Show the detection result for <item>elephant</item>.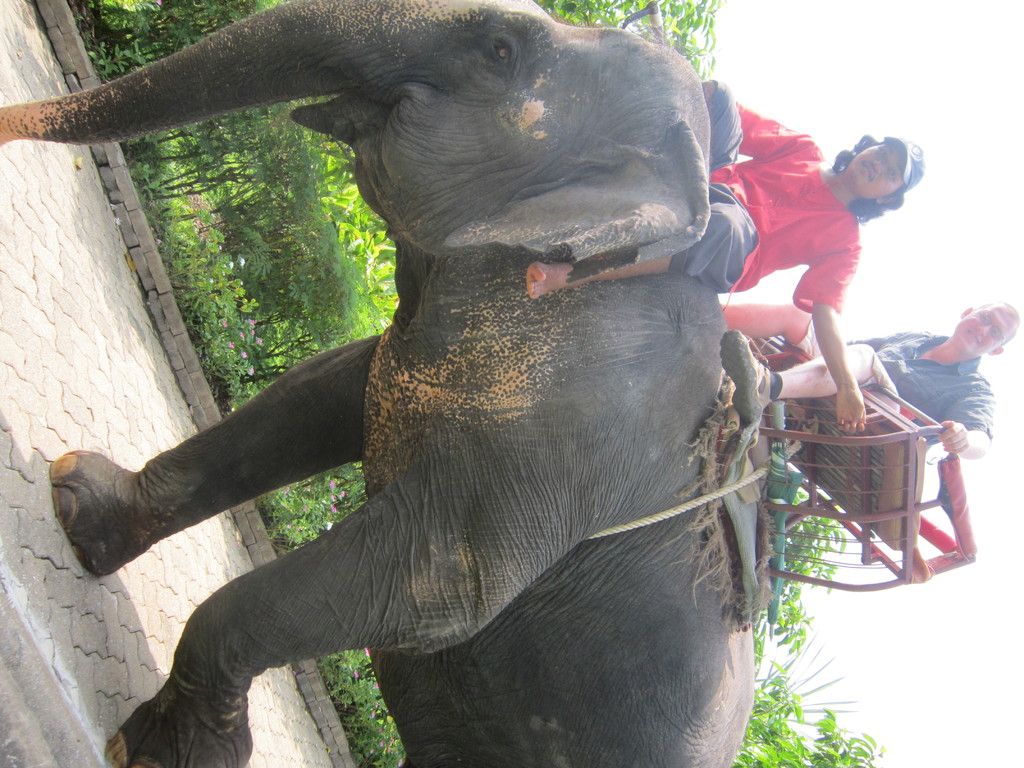
[x1=0, y1=0, x2=749, y2=767].
